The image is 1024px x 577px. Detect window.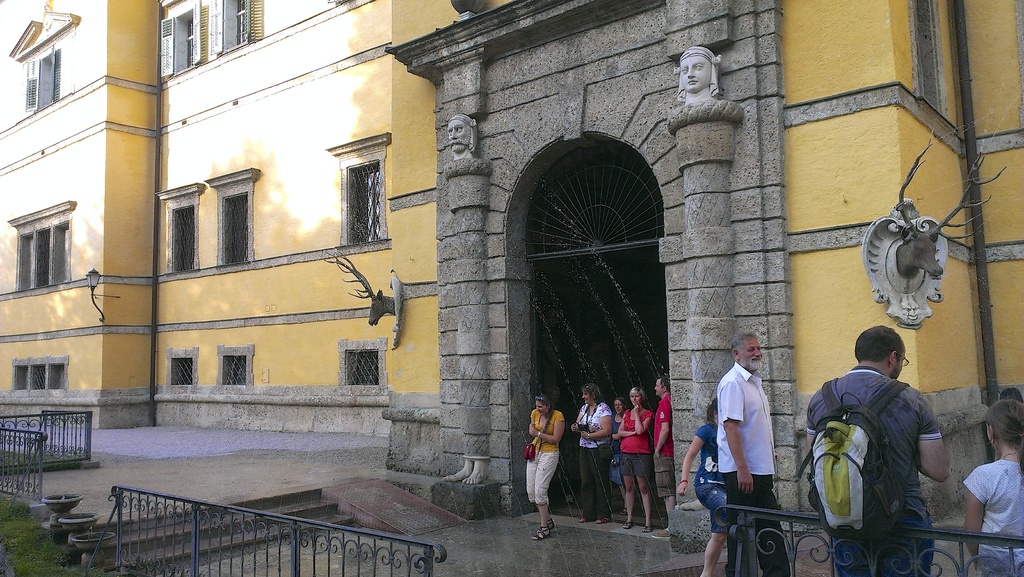
Detection: (21,45,58,113).
